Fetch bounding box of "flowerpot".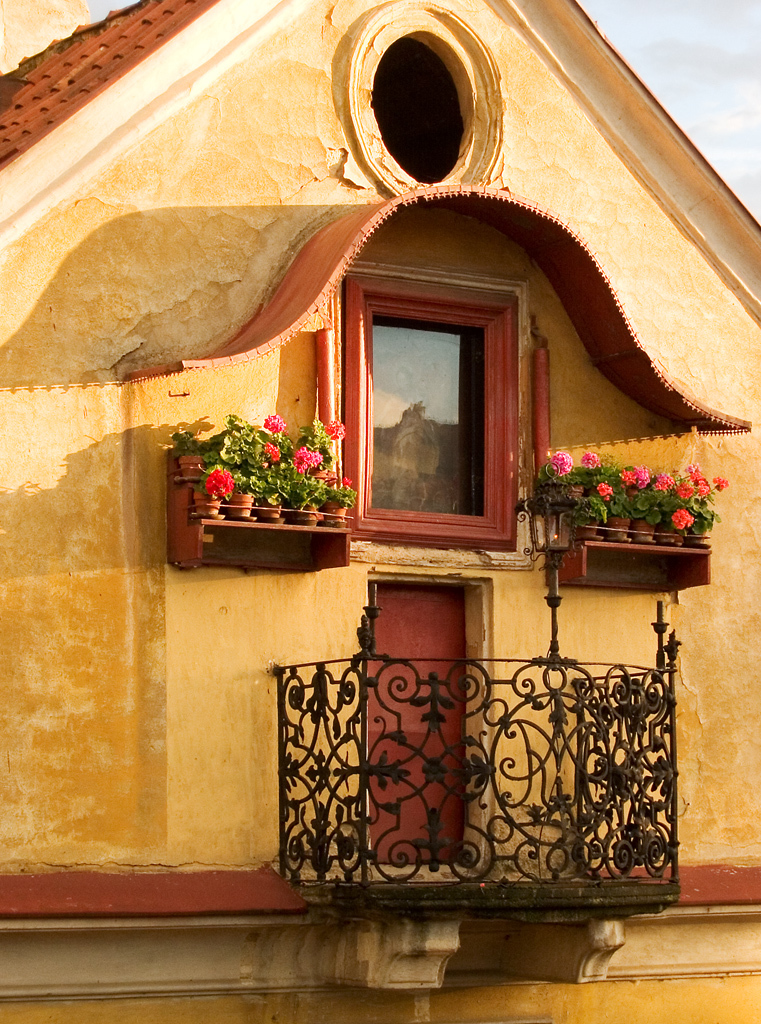
Bbox: box=[192, 492, 227, 518].
